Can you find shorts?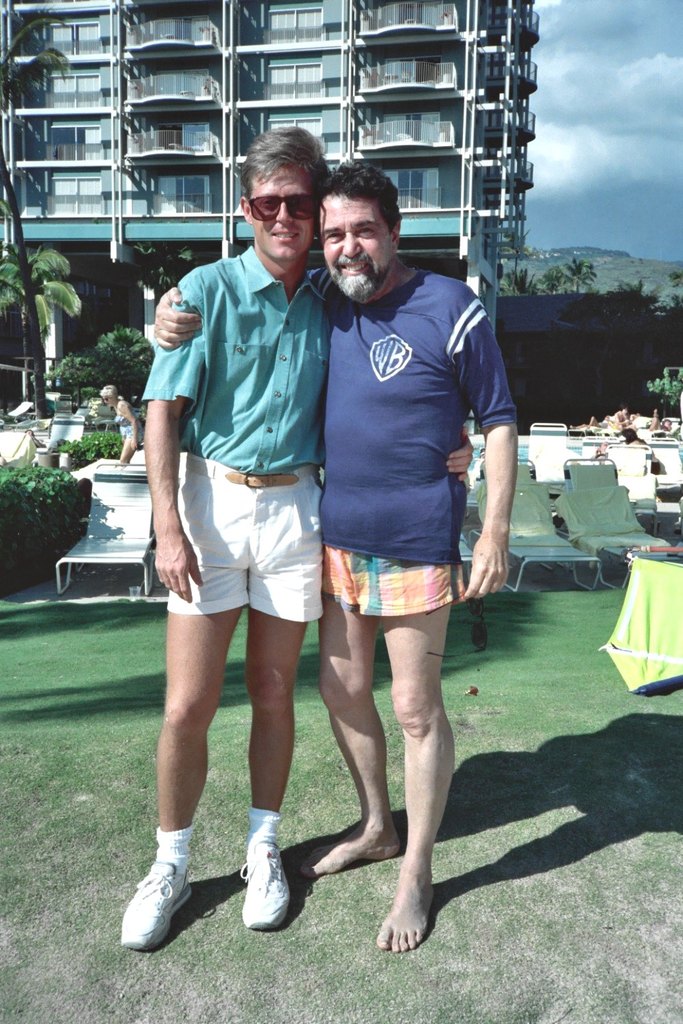
Yes, bounding box: <box>176,449,320,622</box>.
